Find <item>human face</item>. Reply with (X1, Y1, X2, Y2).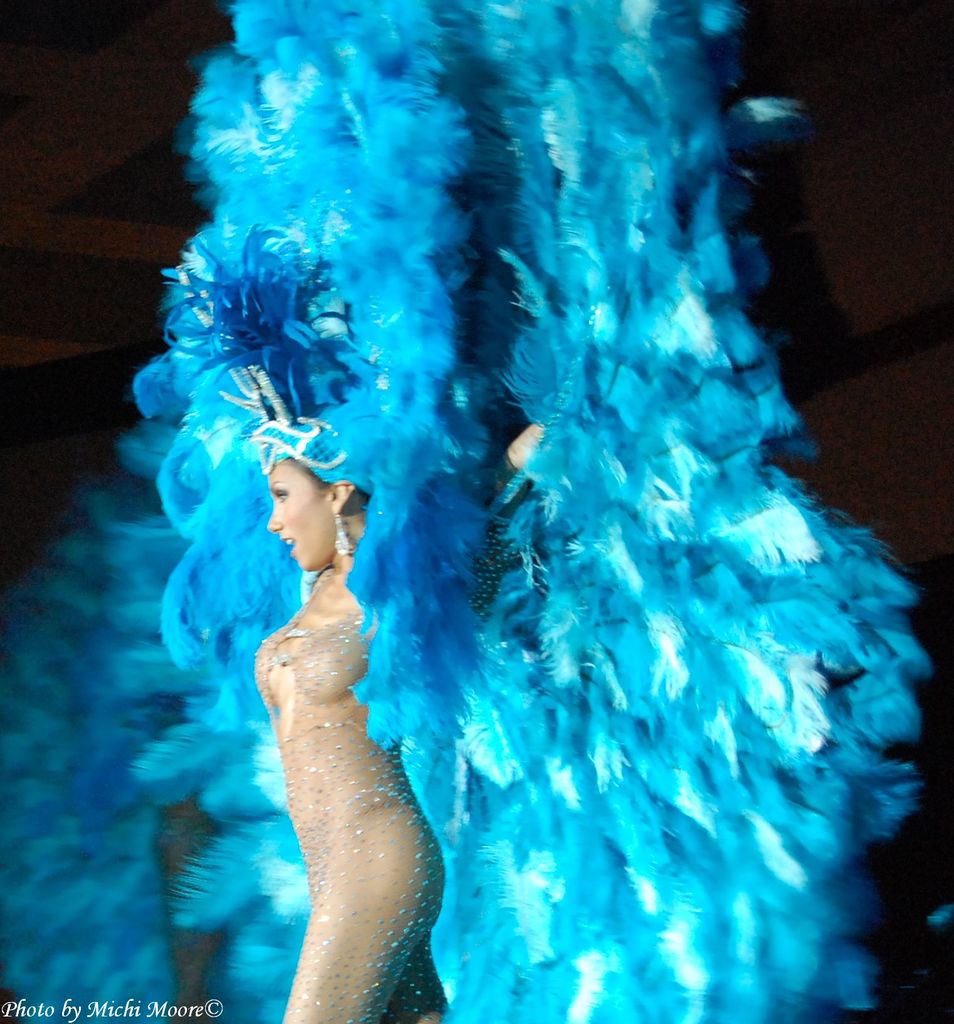
(269, 463, 339, 570).
